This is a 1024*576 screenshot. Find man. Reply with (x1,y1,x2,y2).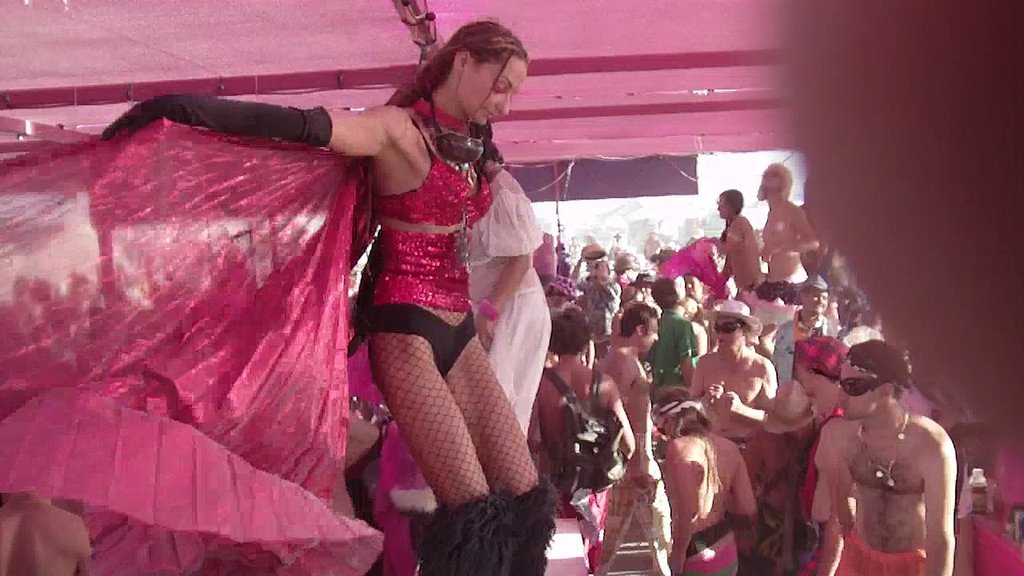
(778,274,833,420).
